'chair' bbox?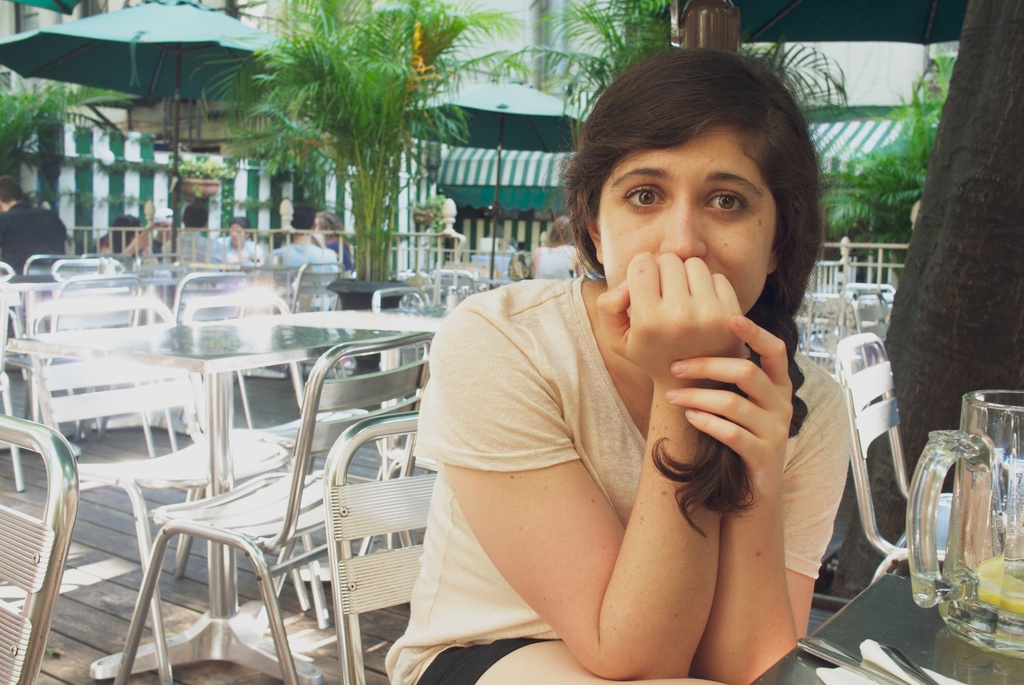
(left=0, top=263, right=15, bottom=281)
